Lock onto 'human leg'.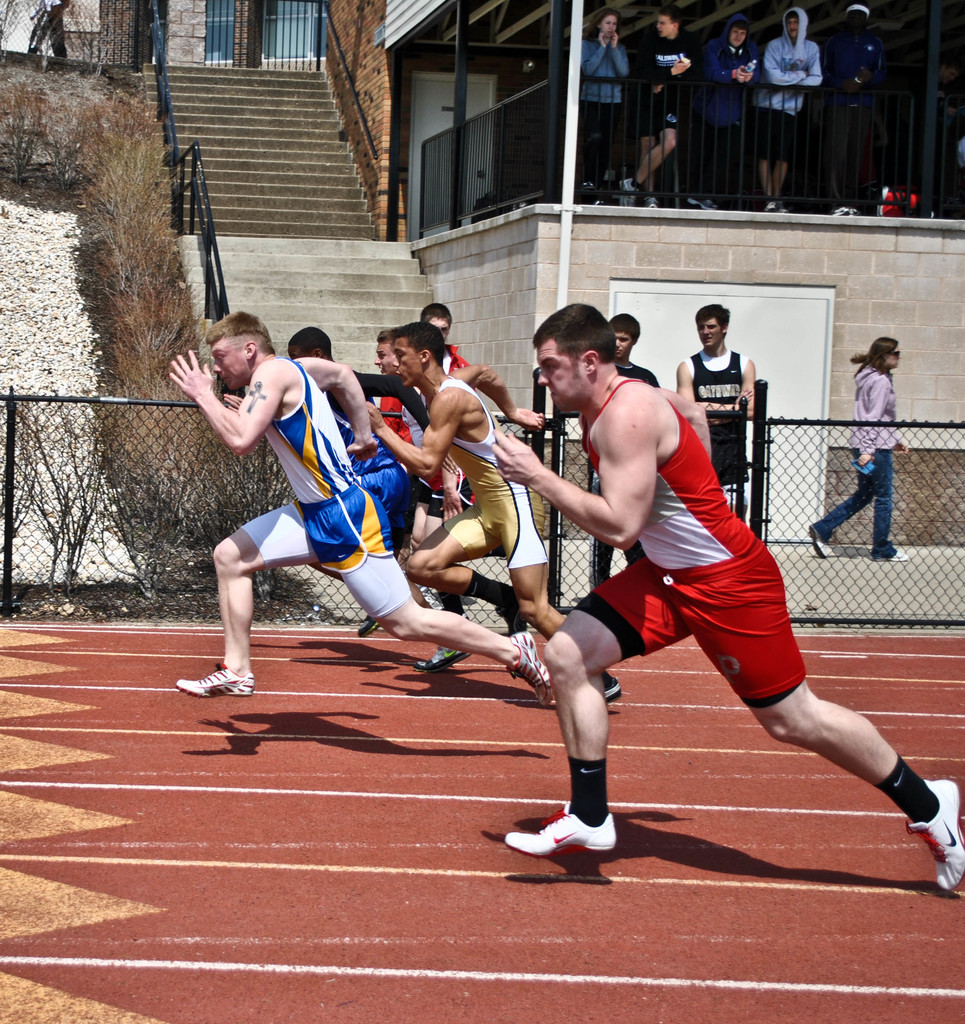
Locked: BBox(704, 535, 942, 884).
